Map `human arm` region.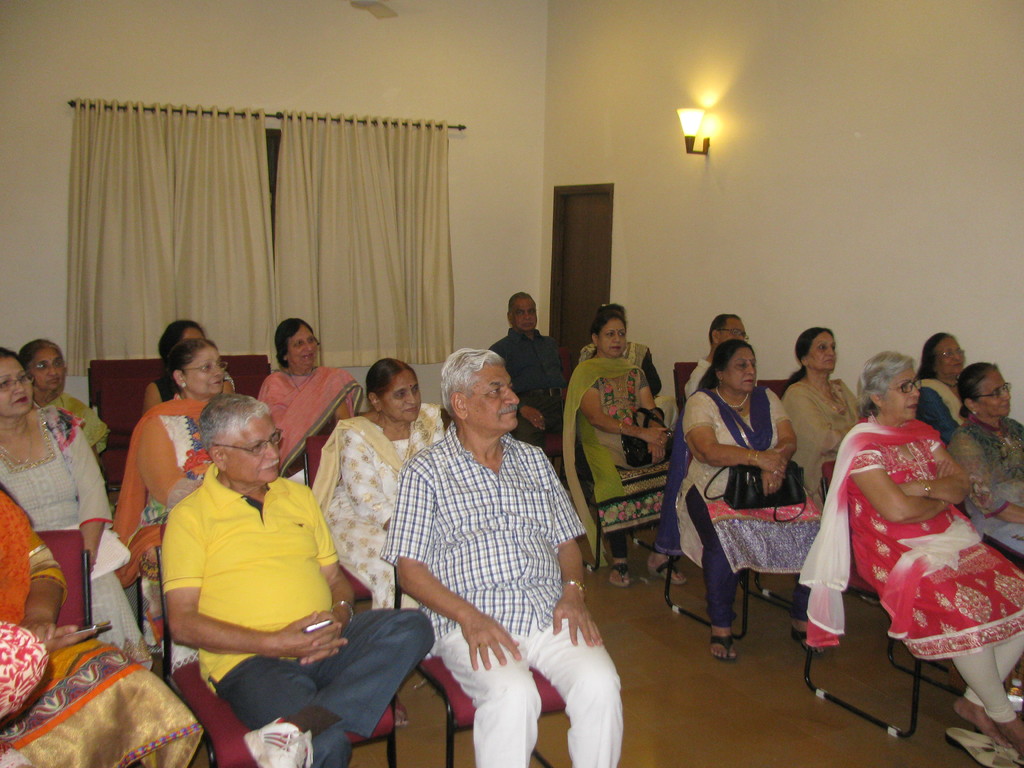
Mapped to <region>541, 447, 606, 648</region>.
